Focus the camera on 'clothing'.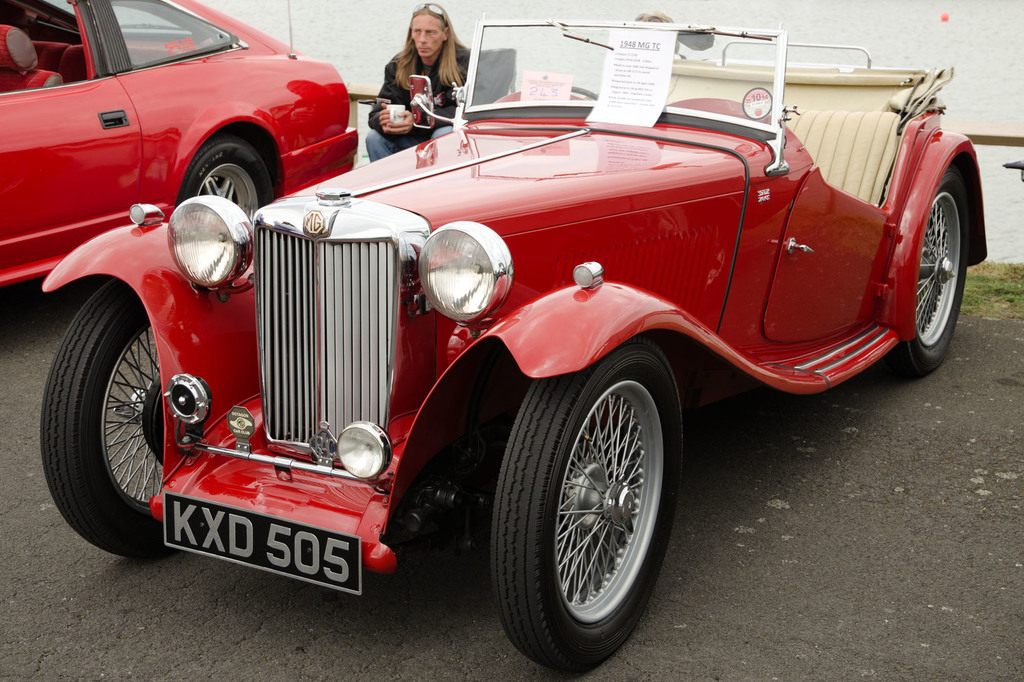
Focus region: {"left": 363, "top": 34, "right": 461, "bottom": 116}.
